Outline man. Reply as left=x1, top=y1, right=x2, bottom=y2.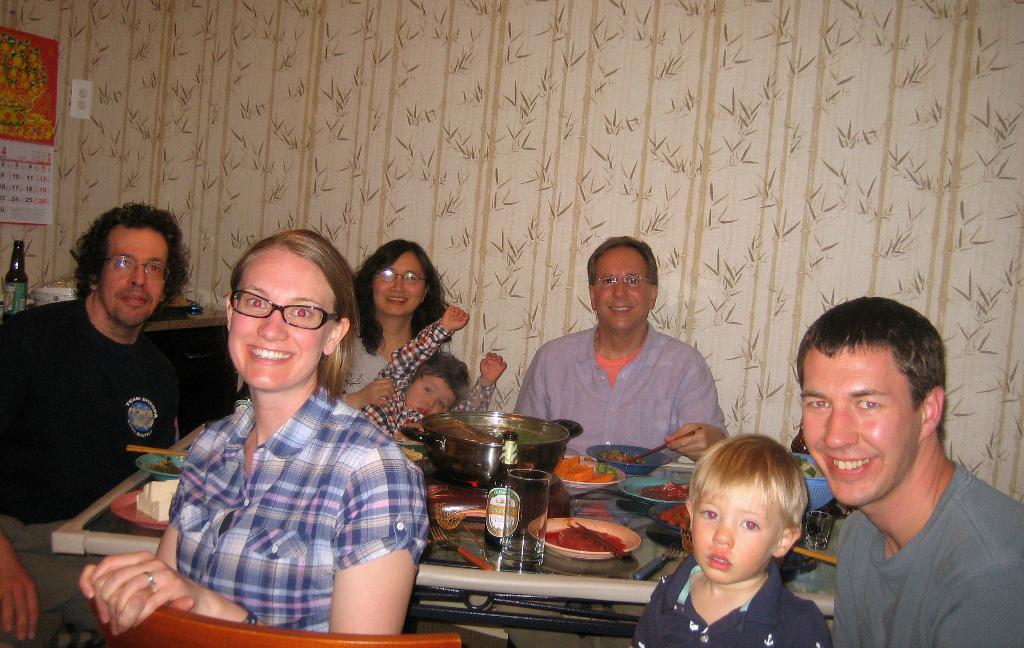
left=760, top=304, right=1012, bottom=647.
